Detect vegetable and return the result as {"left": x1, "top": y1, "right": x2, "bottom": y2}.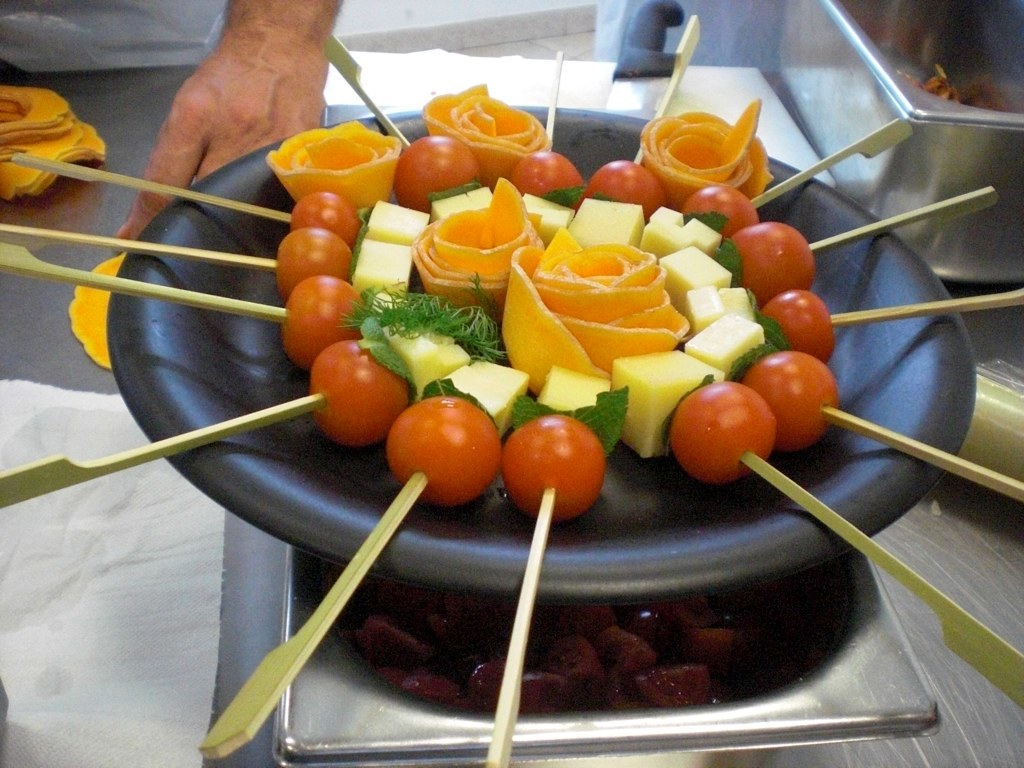
{"left": 292, "top": 187, "right": 358, "bottom": 244}.
